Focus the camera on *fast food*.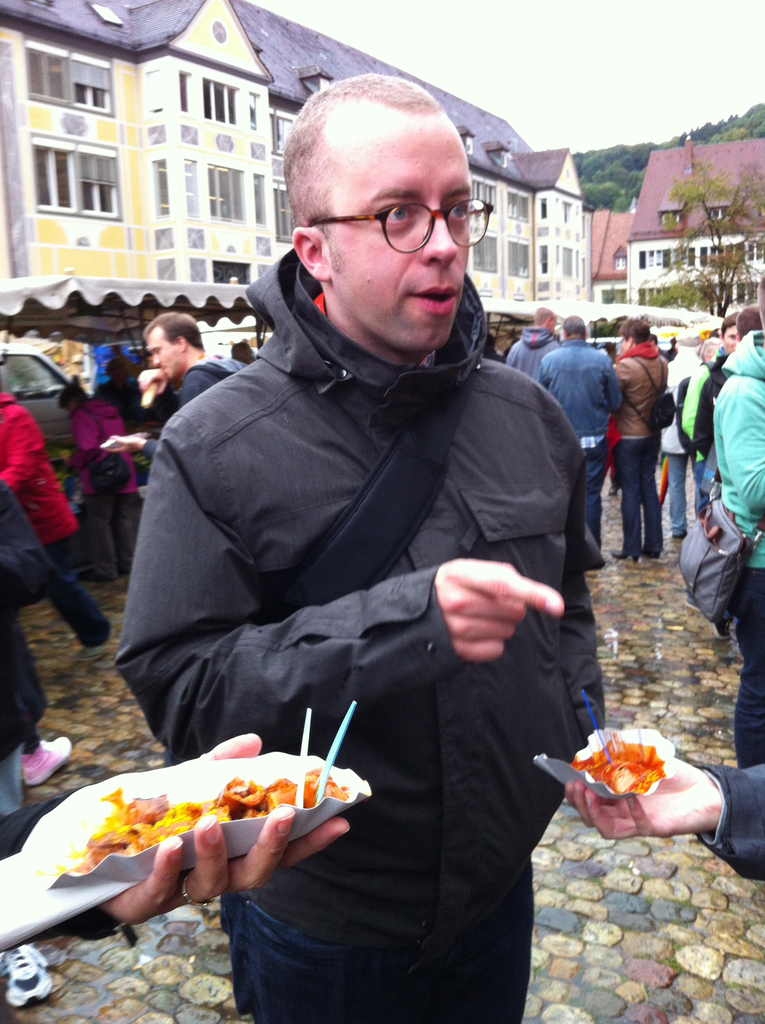
Focus region: [39,739,365,898].
